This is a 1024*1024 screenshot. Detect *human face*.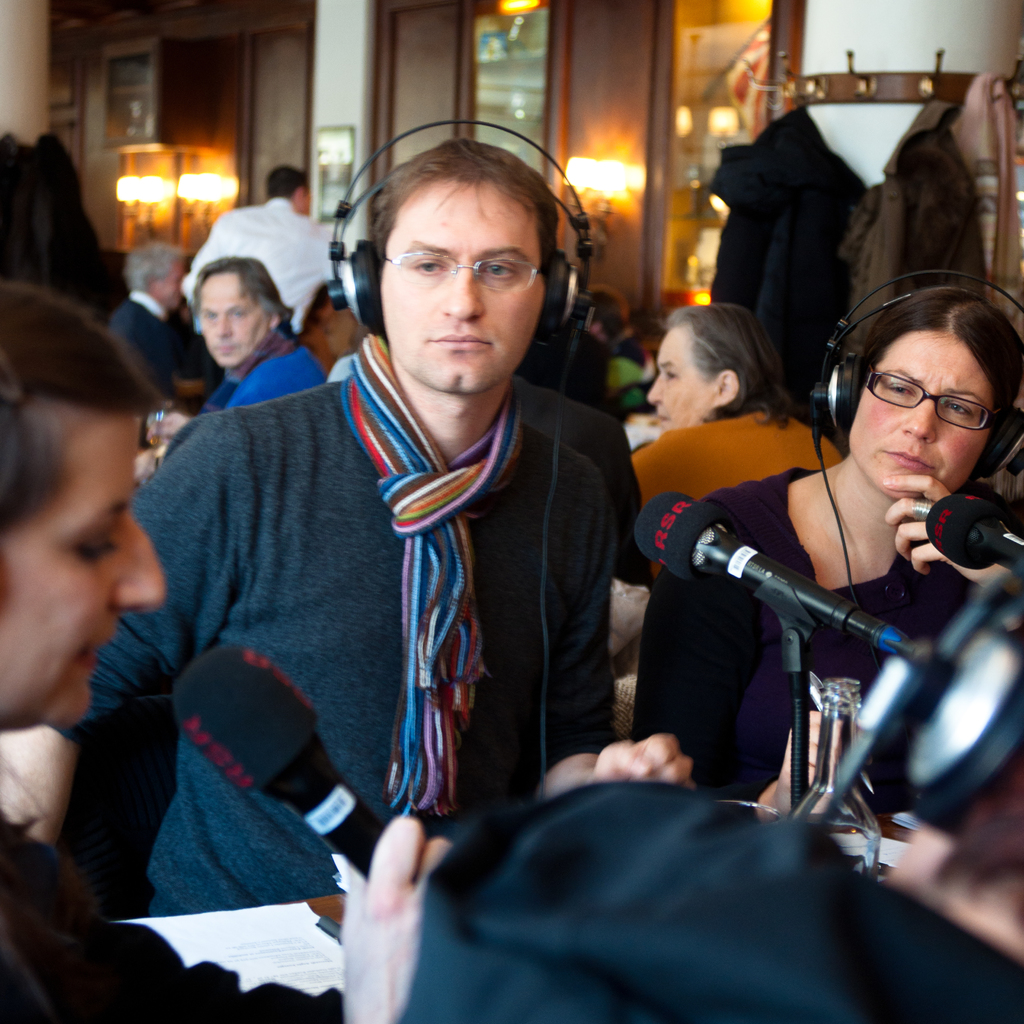
box(302, 184, 312, 216).
